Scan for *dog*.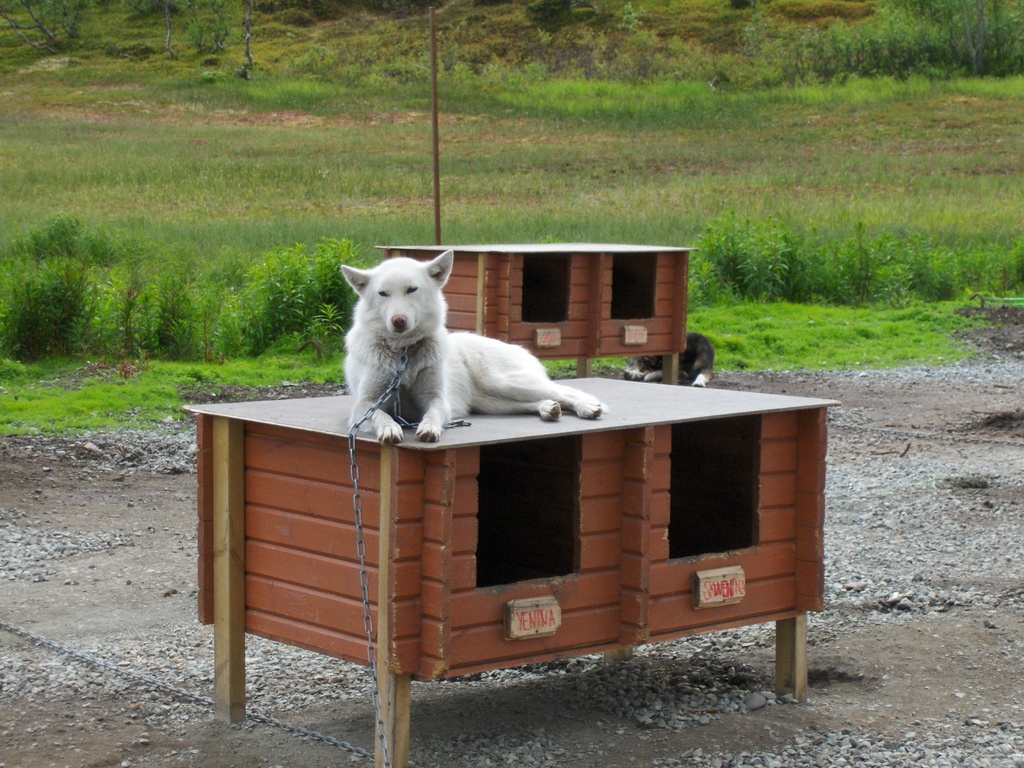
Scan result: select_region(340, 248, 611, 444).
